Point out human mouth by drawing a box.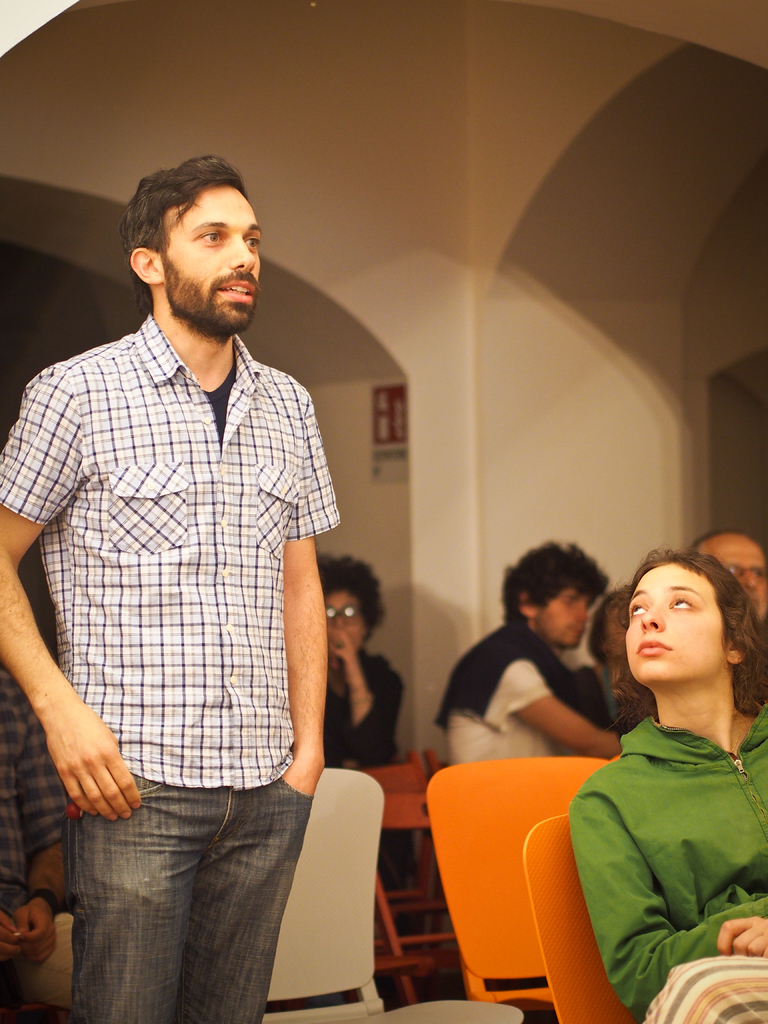
box=[210, 277, 261, 301].
